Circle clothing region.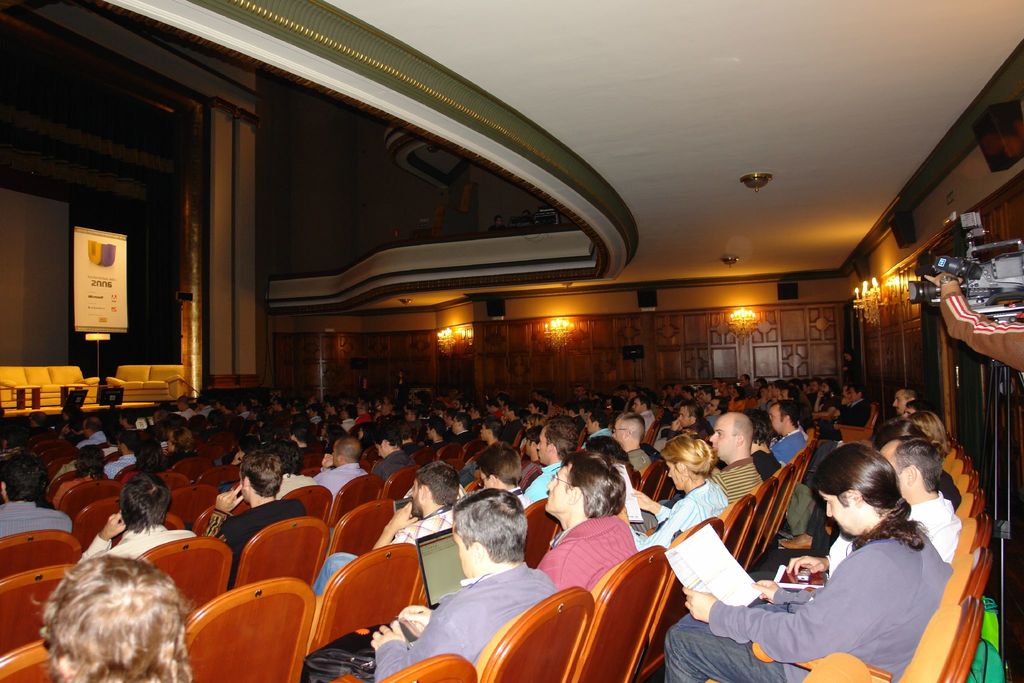
Region: {"x1": 74, "y1": 523, "x2": 201, "y2": 554}.
